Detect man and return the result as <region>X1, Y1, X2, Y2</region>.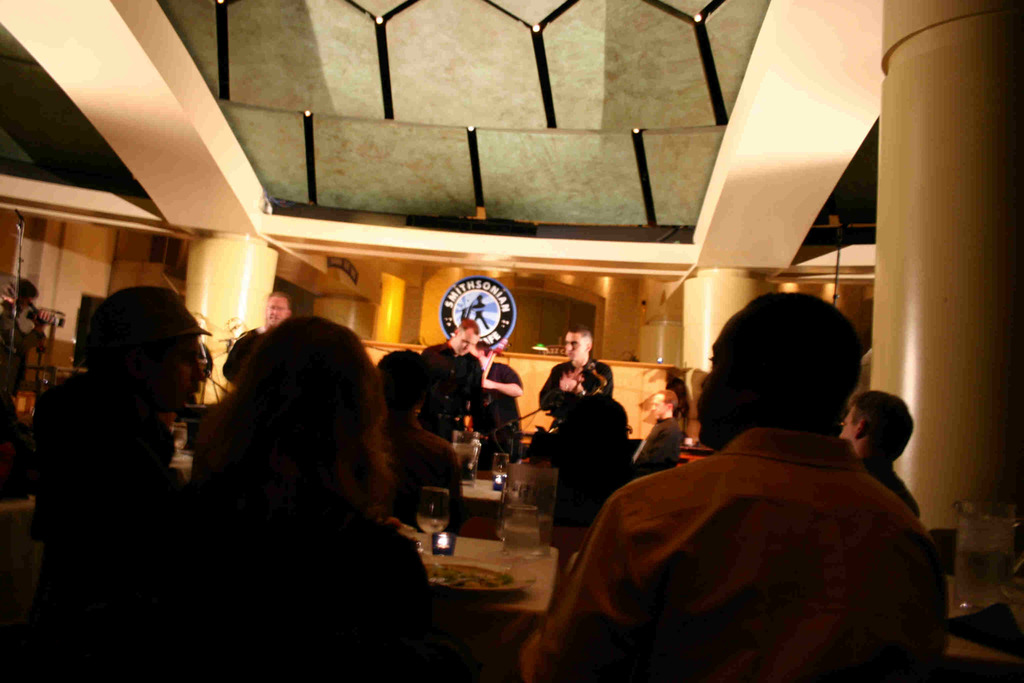
<region>569, 292, 960, 671</region>.
